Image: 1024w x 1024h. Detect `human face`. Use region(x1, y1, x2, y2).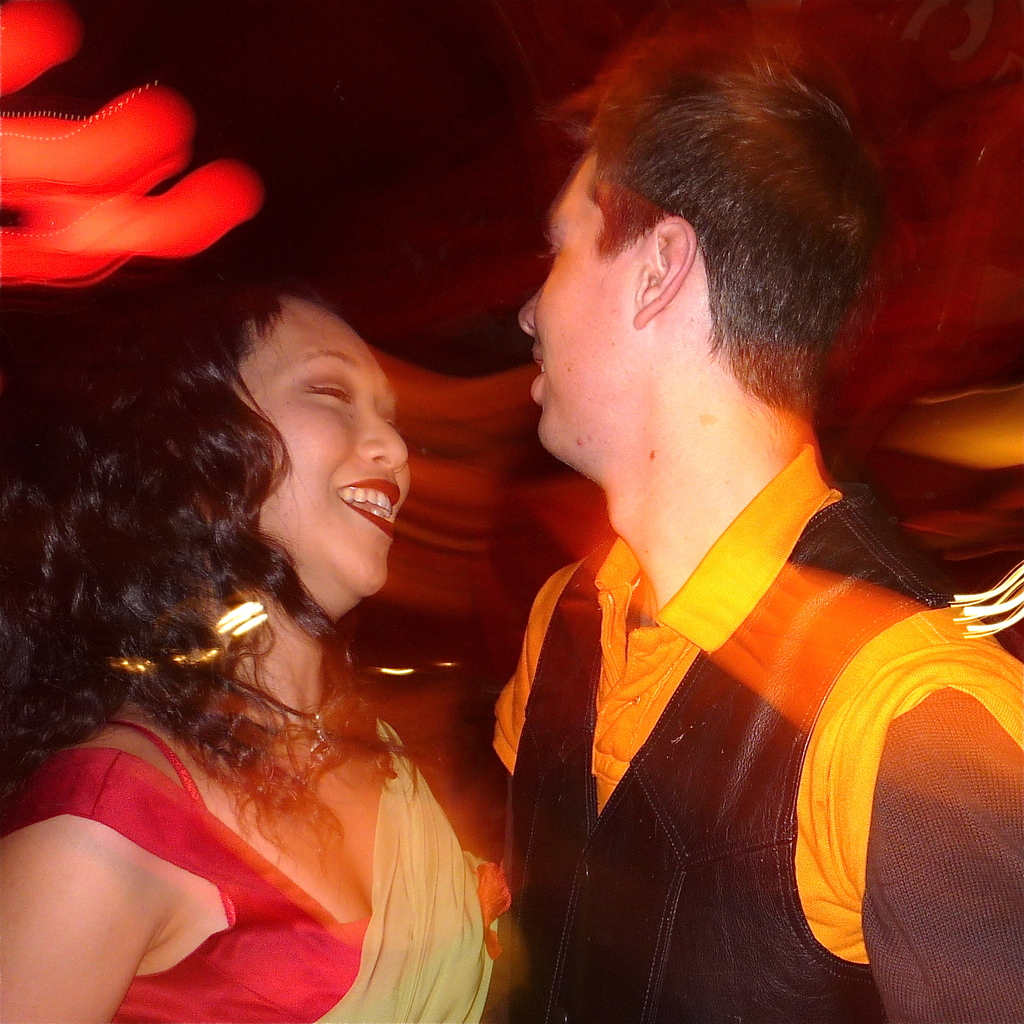
region(516, 159, 653, 454).
